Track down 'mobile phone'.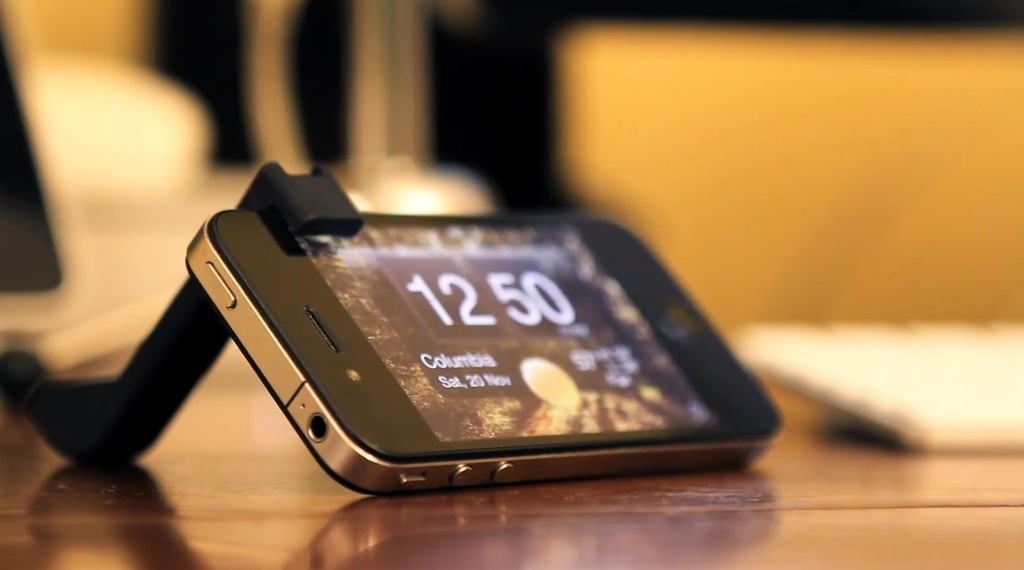
Tracked to 162, 181, 773, 509.
